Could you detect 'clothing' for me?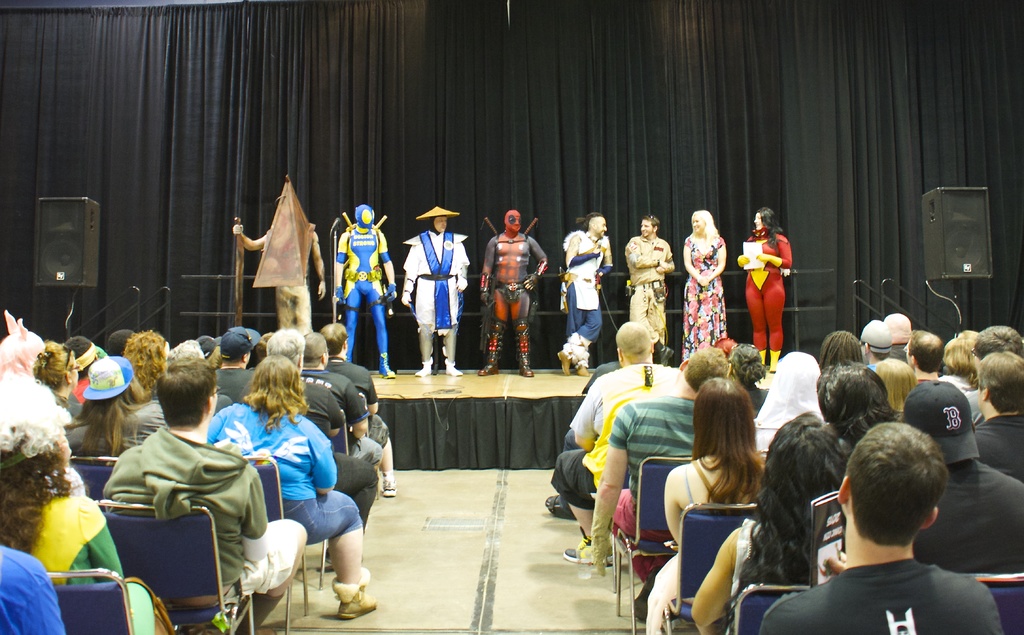
Detection result: 207,396,362,548.
